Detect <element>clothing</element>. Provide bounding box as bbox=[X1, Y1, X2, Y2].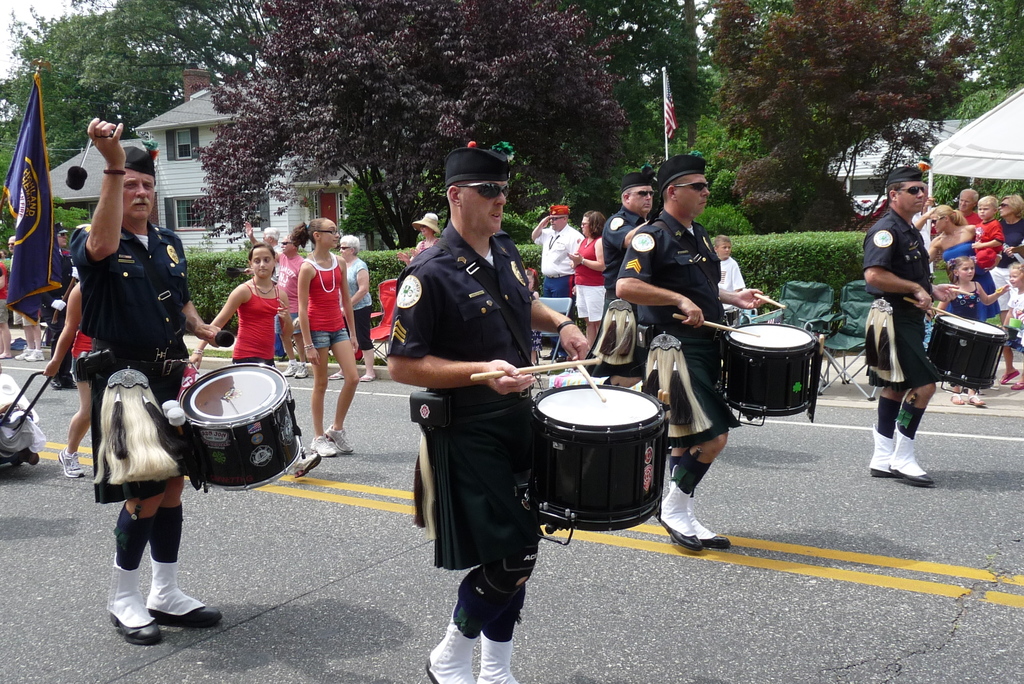
bbox=[979, 221, 1005, 269].
